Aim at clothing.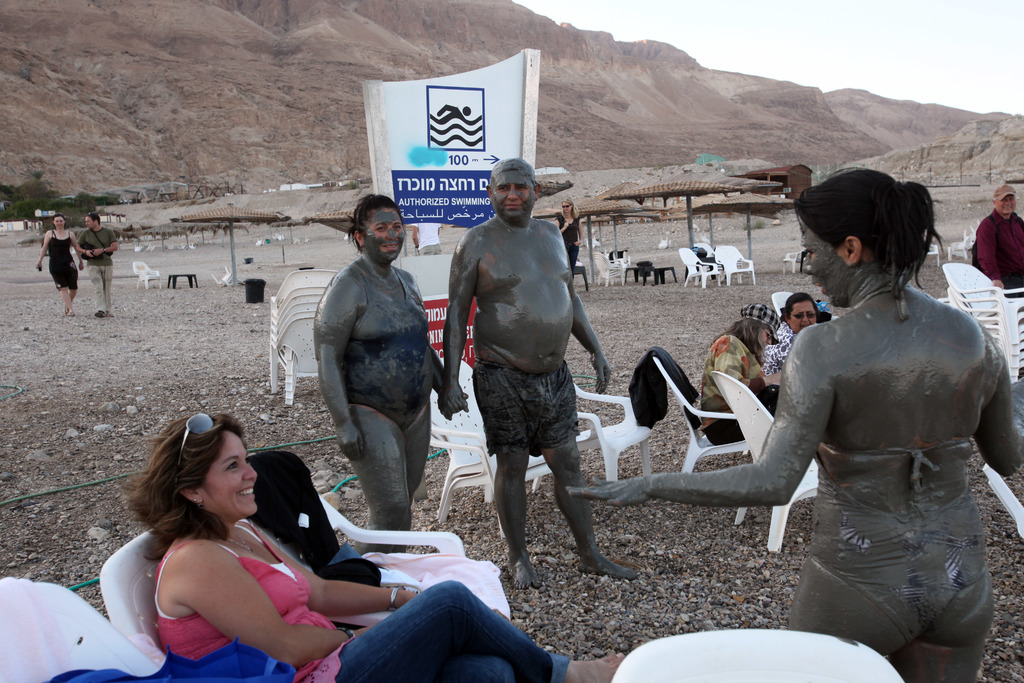
Aimed at [341,267,435,426].
